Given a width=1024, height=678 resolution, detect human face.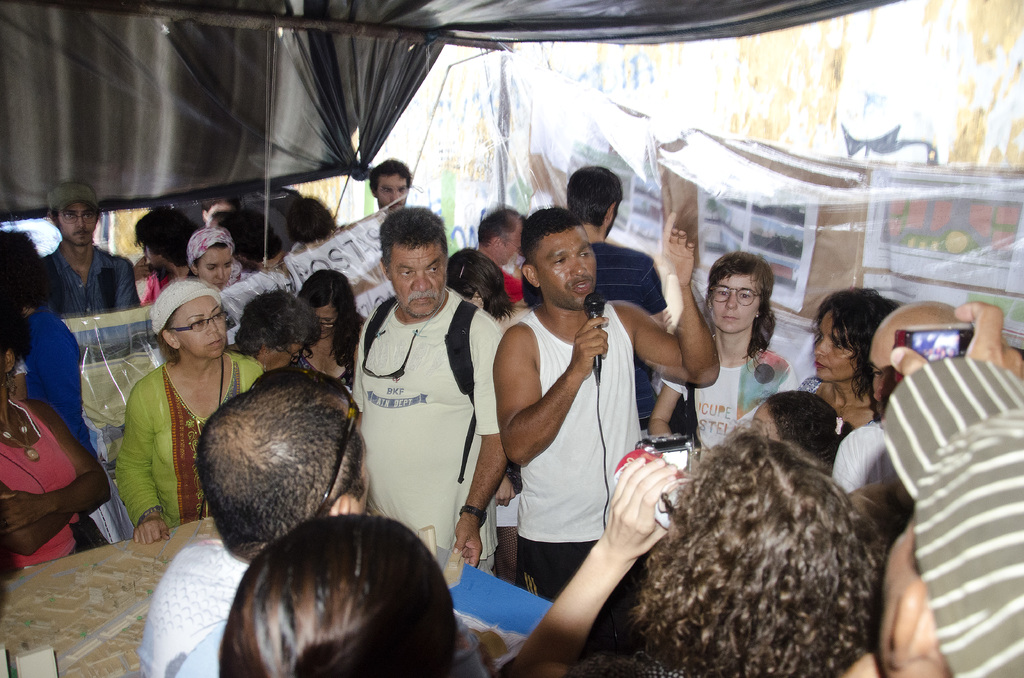
(x1=500, y1=227, x2=521, y2=268).
